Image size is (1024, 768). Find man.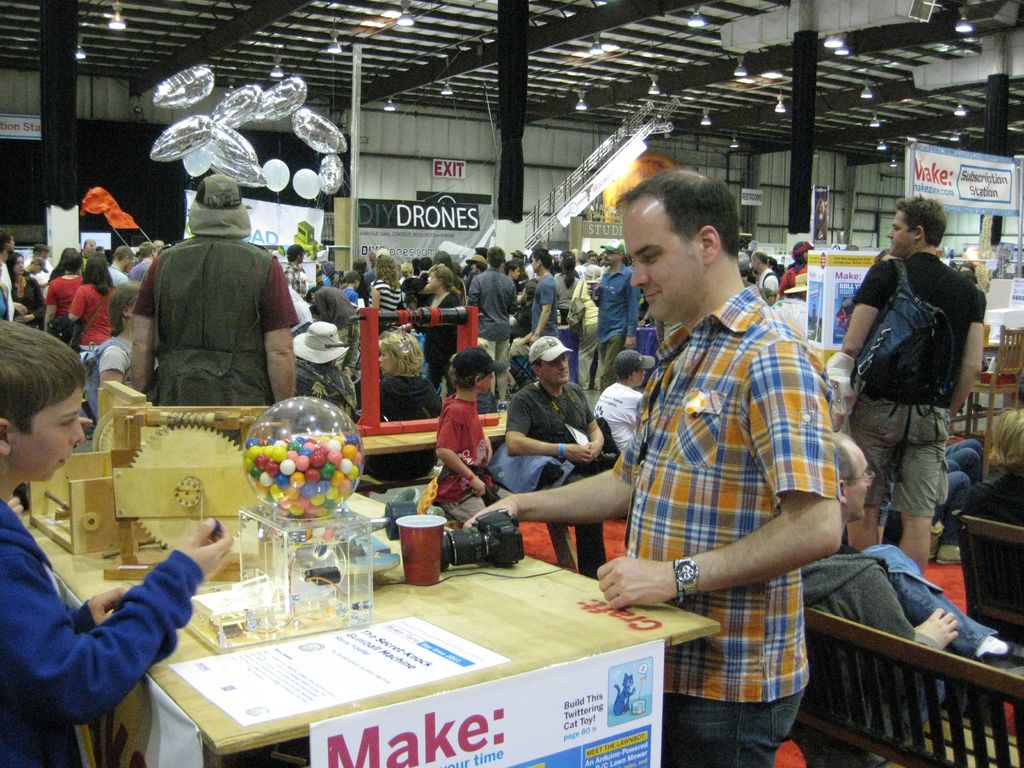
box=[593, 241, 641, 396].
